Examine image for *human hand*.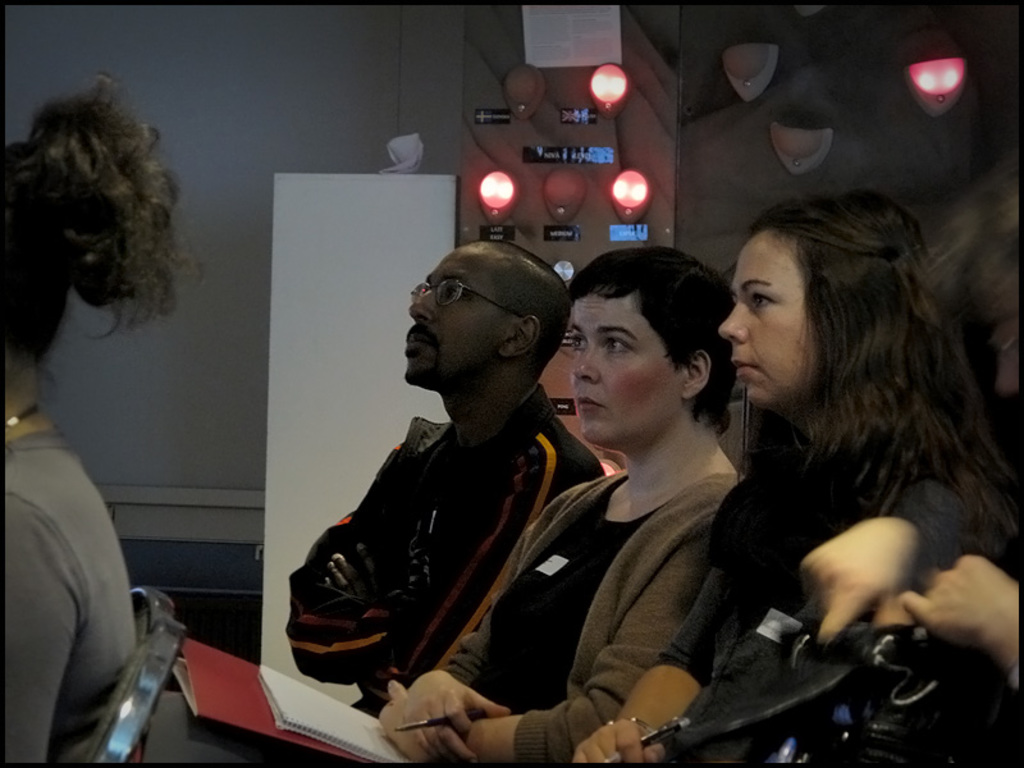
Examination result: box(321, 540, 387, 596).
